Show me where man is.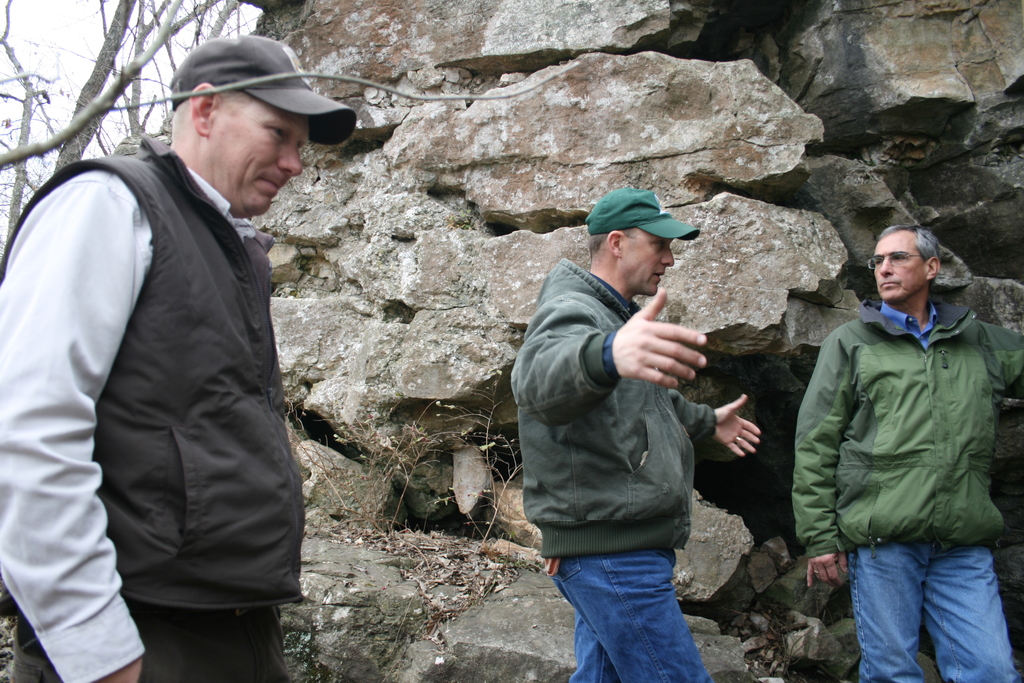
man is at Rect(24, 42, 341, 682).
